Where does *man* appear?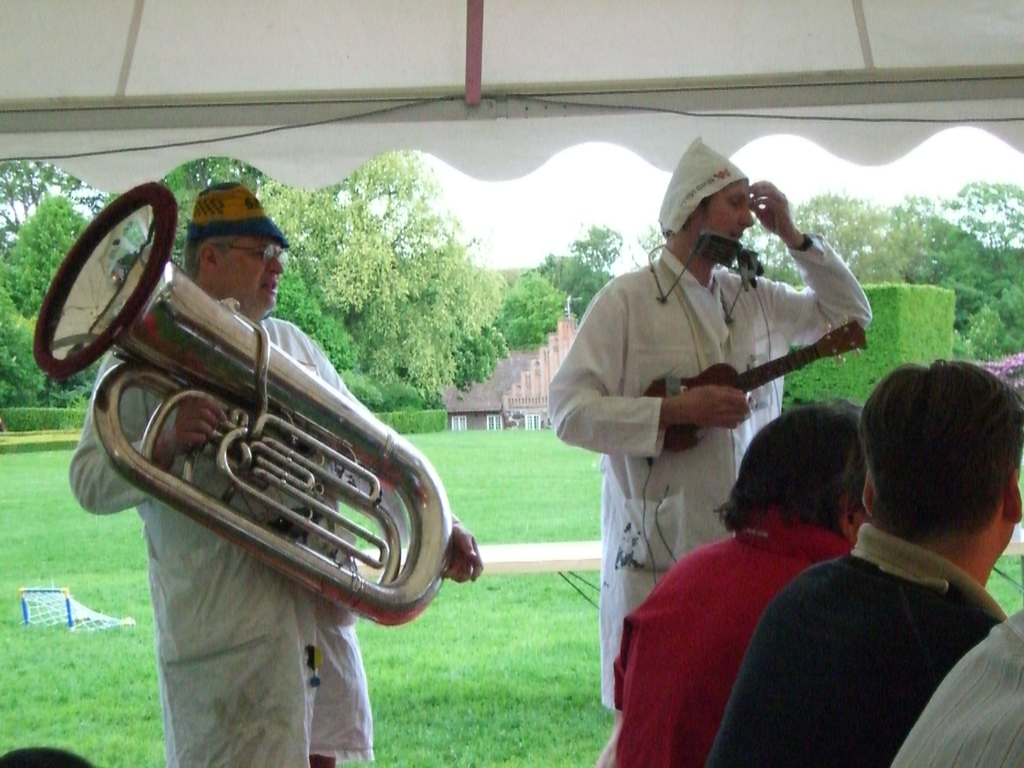
Appears at rect(63, 177, 486, 767).
